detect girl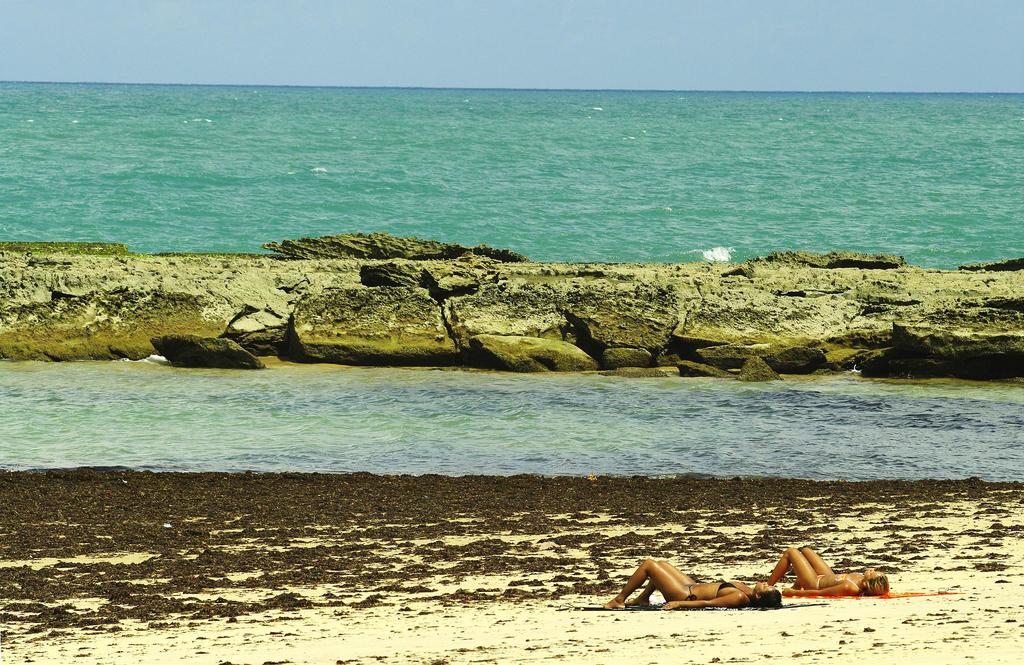
x1=766, y1=546, x2=891, y2=600
